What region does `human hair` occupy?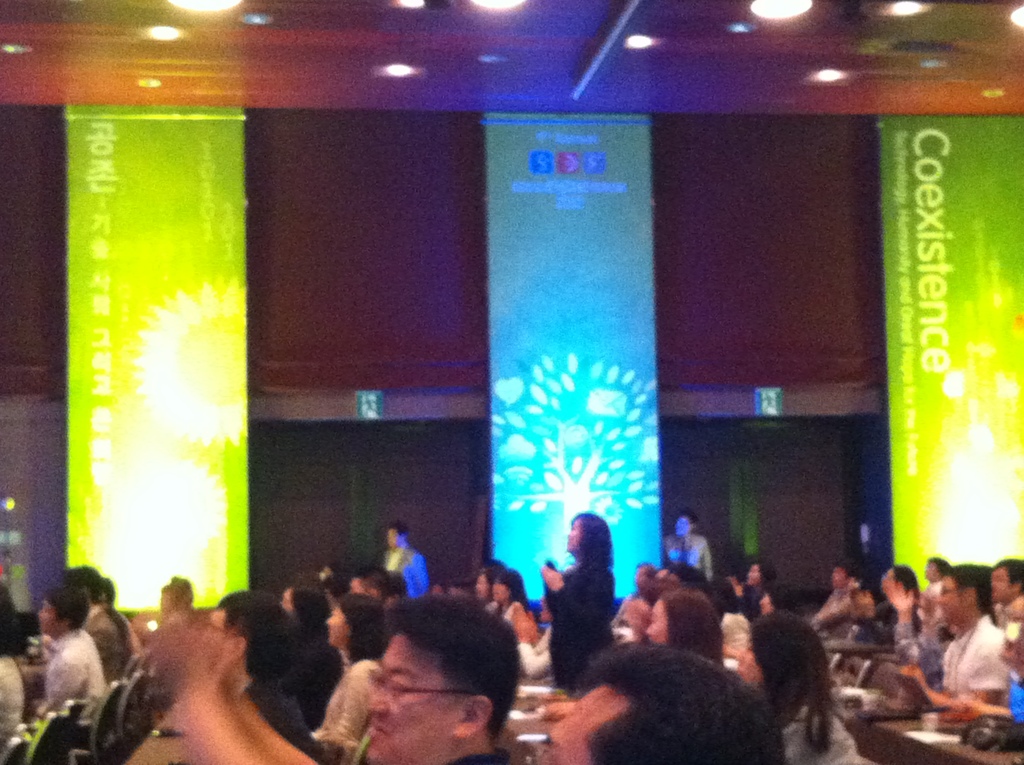
box=[940, 565, 991, 607].
